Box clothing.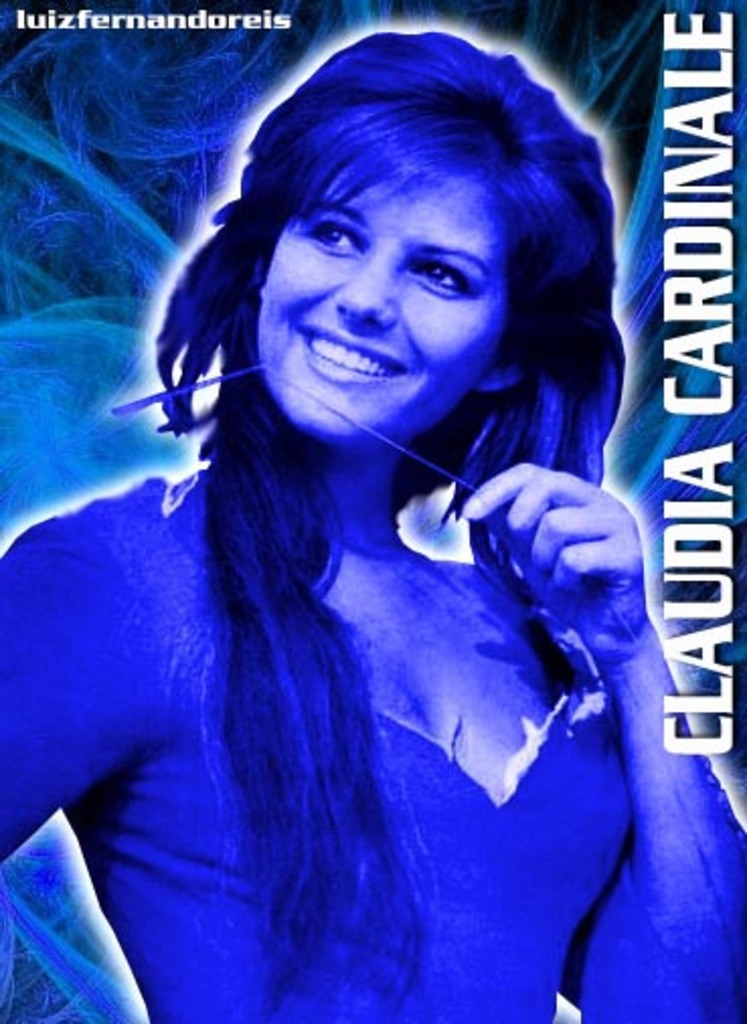
bbox=(0, 459, 745, 1022).
